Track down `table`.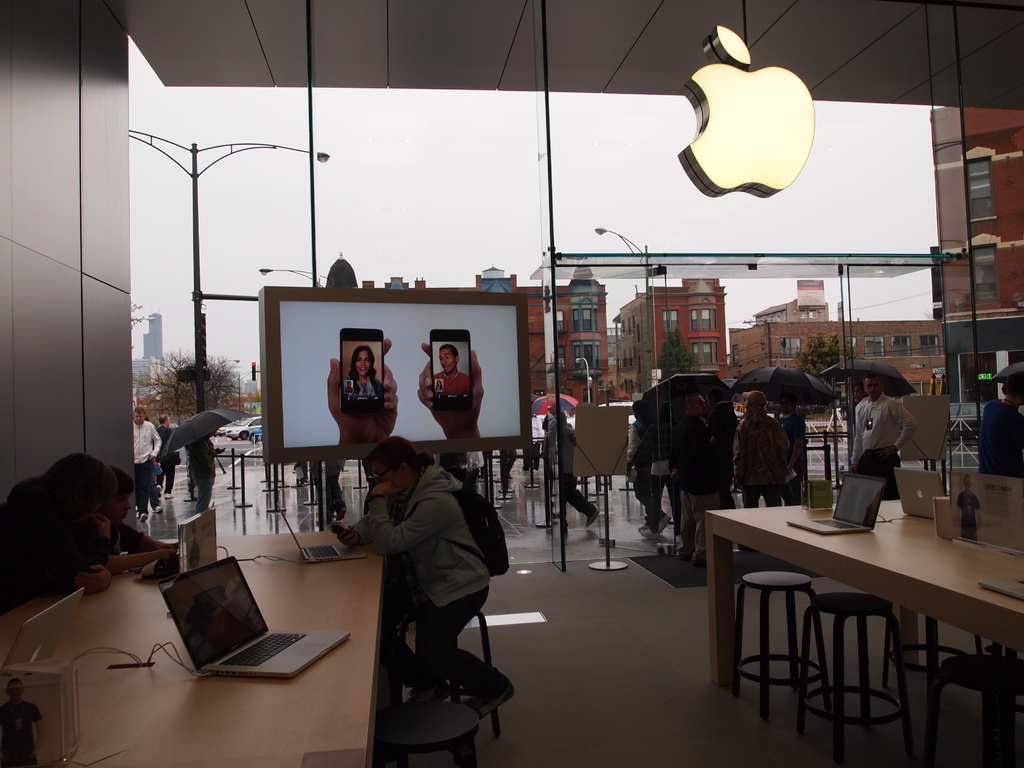
Tracked to x1=704, y1=495, x2=1023, y2=692.
